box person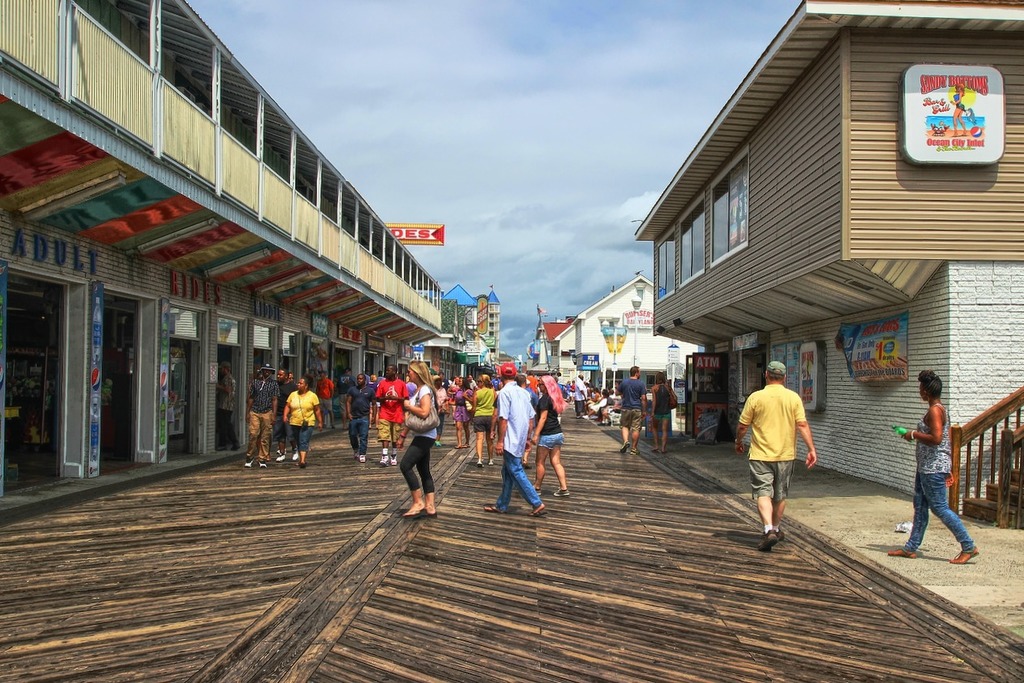
[x1=469, y1=373, x2=499, y2=470]
